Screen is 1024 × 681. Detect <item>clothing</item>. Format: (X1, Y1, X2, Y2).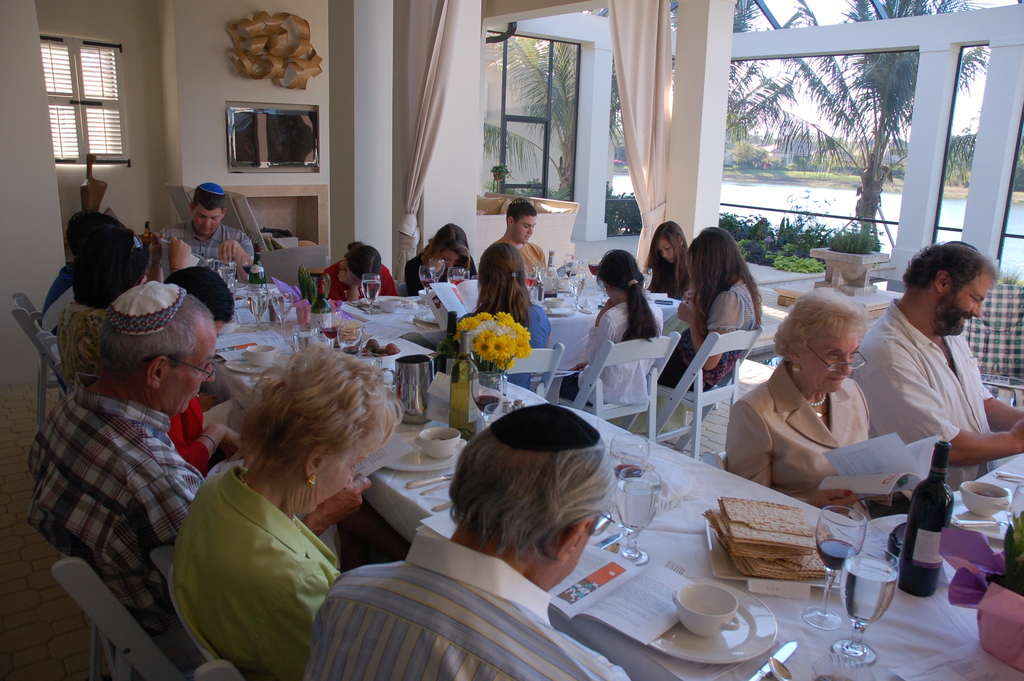
(564, 299, 667, 402).
